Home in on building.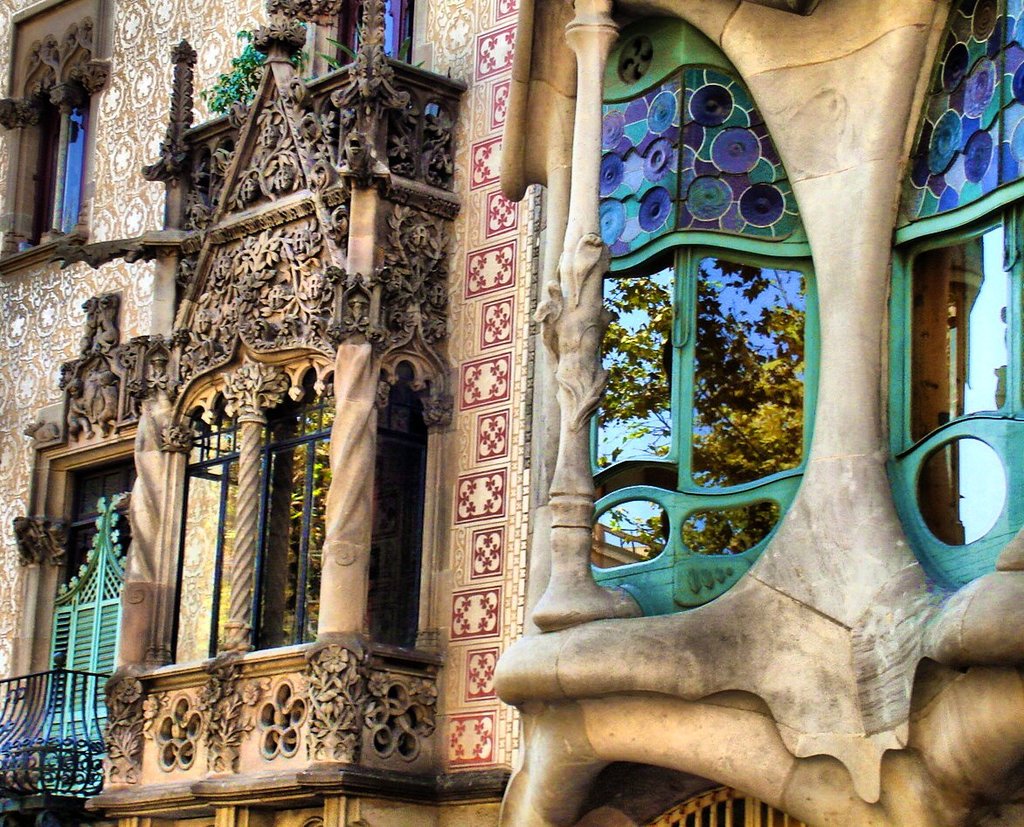
Homed in at {"x1": 0, "y1": 0, "x2": 1023, "y2": 826}.
